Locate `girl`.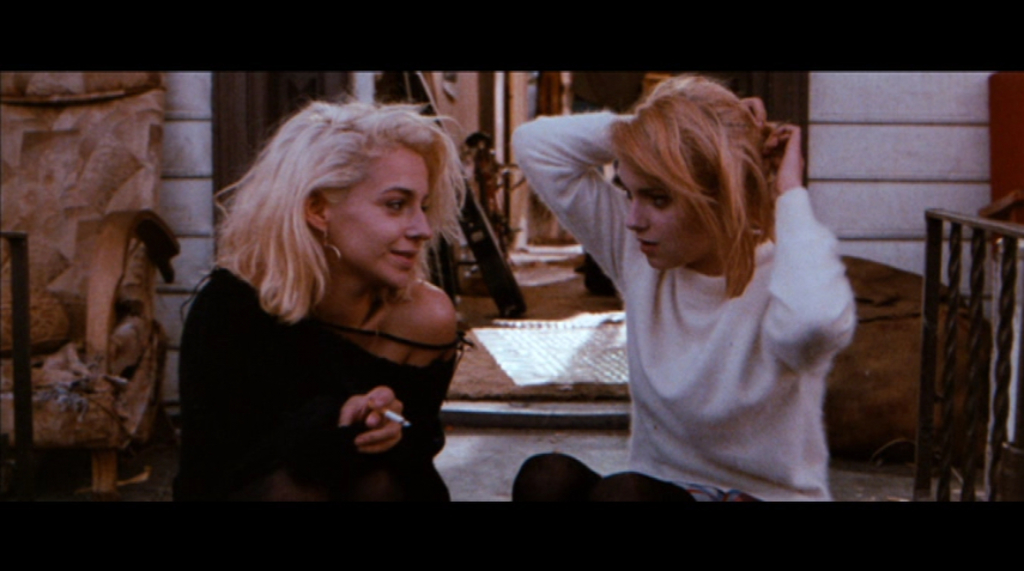
Bounding box: select_region(176, 99, 468, 508).
